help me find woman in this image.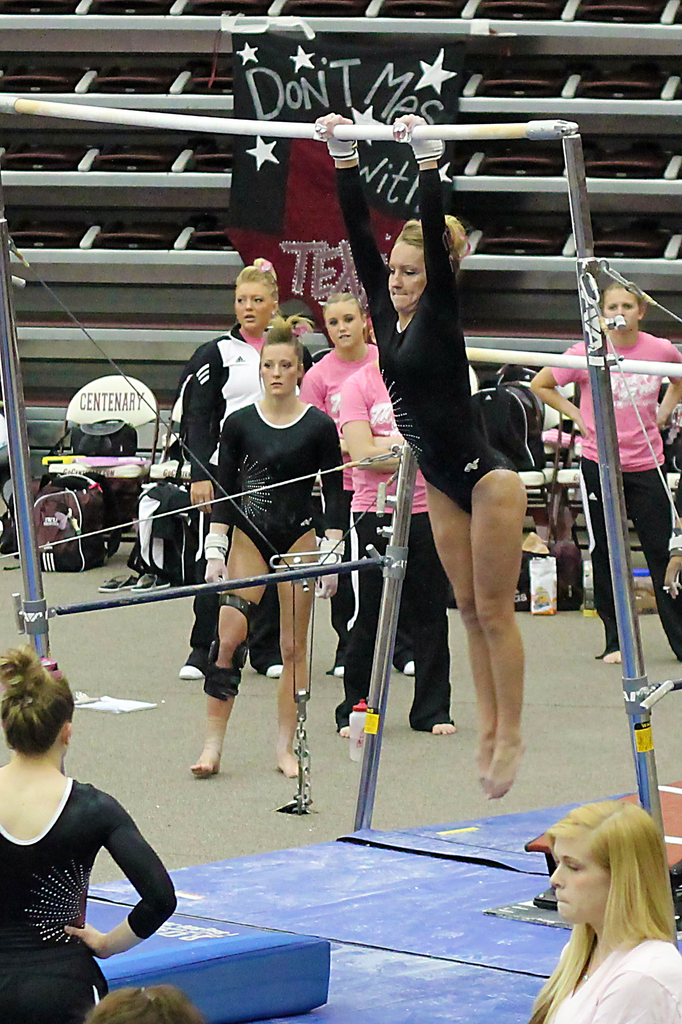
Found it: BBox(192, 323, 351, 772).
